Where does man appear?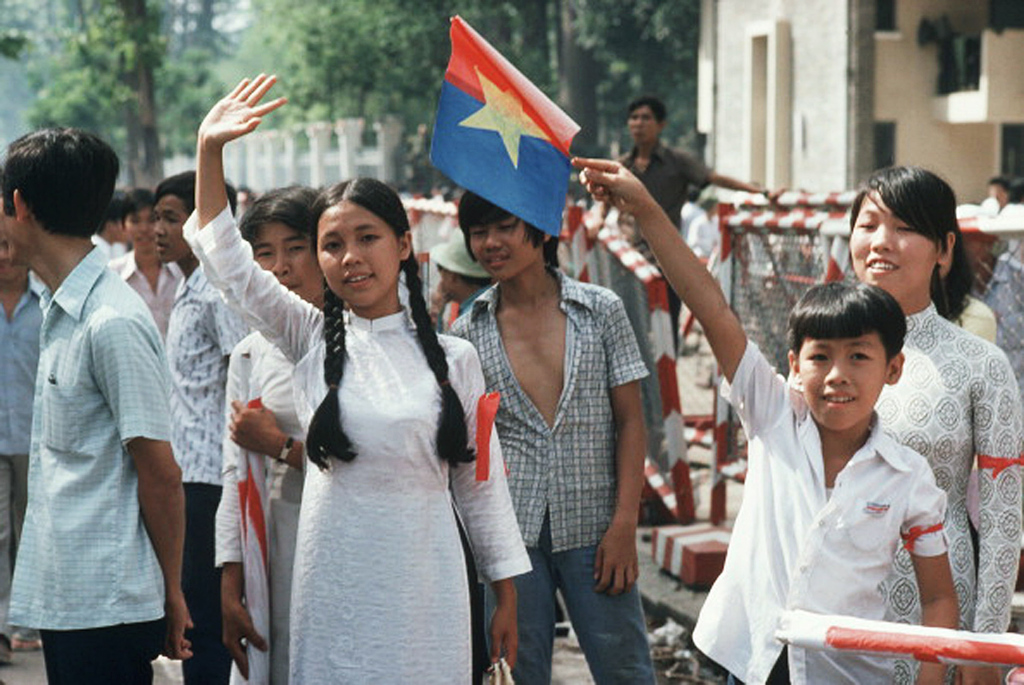
Appears at locate(619, 98, 770, 348).
